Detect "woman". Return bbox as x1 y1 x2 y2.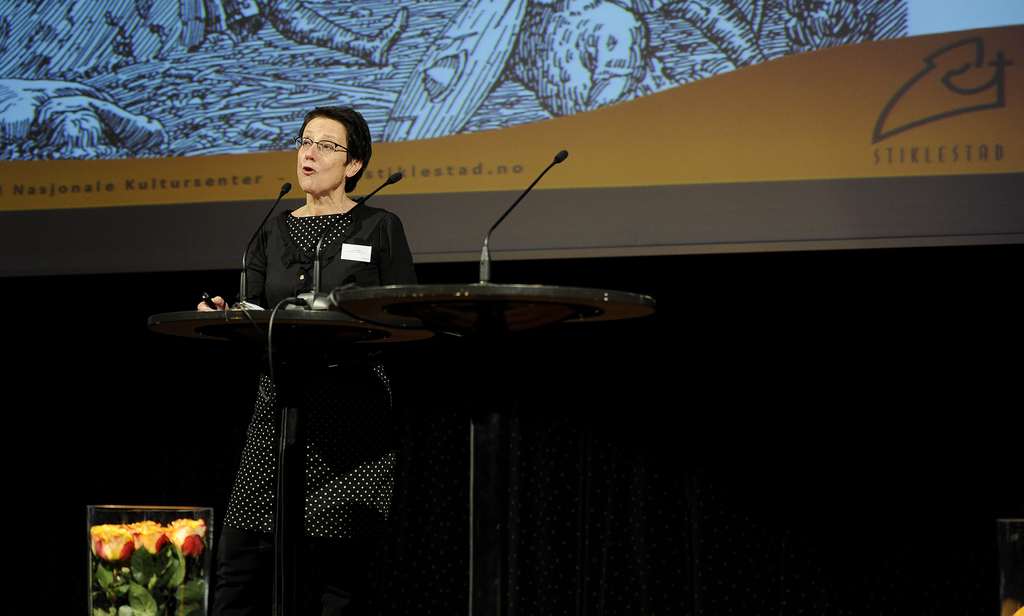
194 104 421 615.
